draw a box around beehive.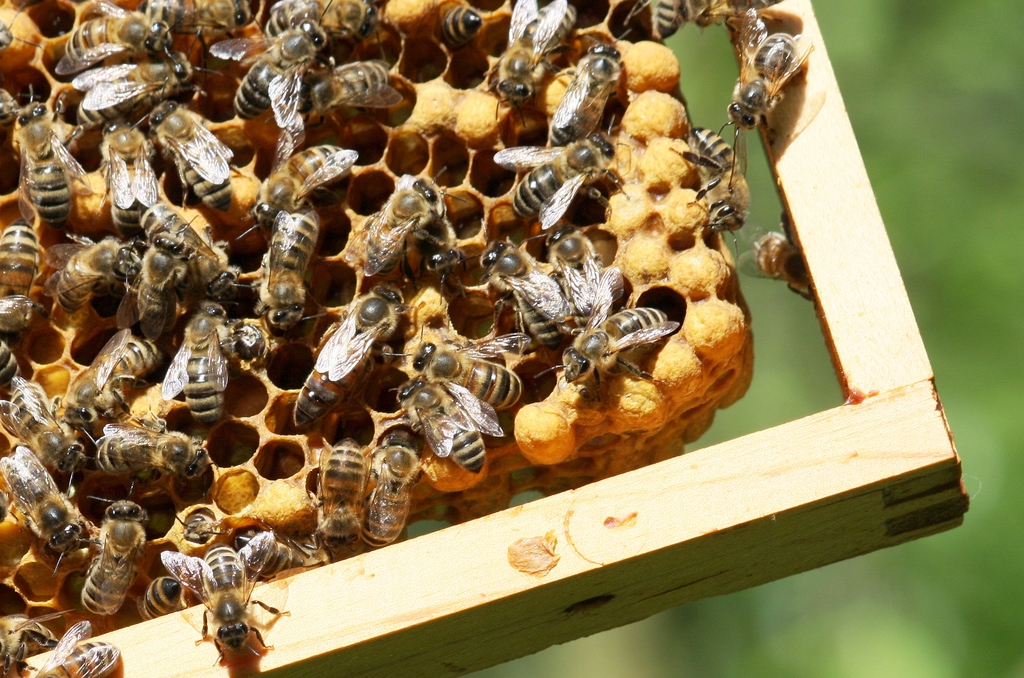
(x1=0, y1=0, x2=970, y2=677).
